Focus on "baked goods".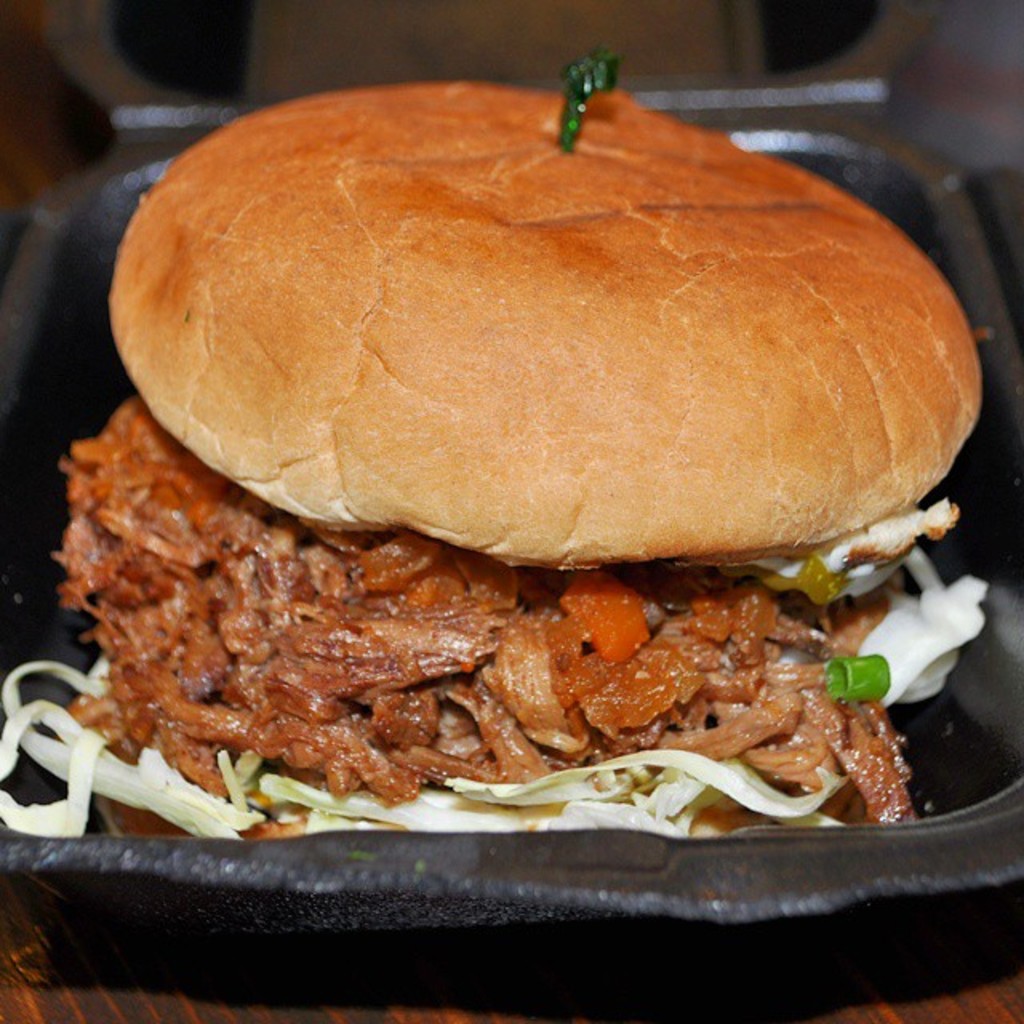
Focused at rect(96, 779, 778, 840).
